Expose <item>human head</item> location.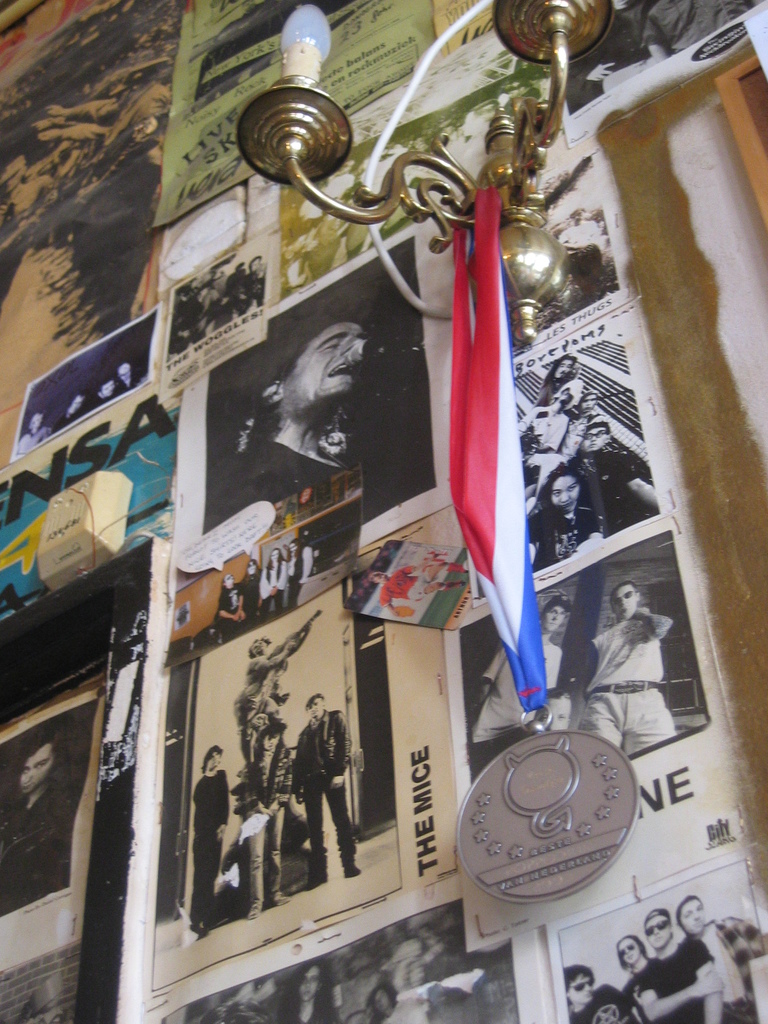
Exposed at l=563, t=966, r=595, b=1005.
